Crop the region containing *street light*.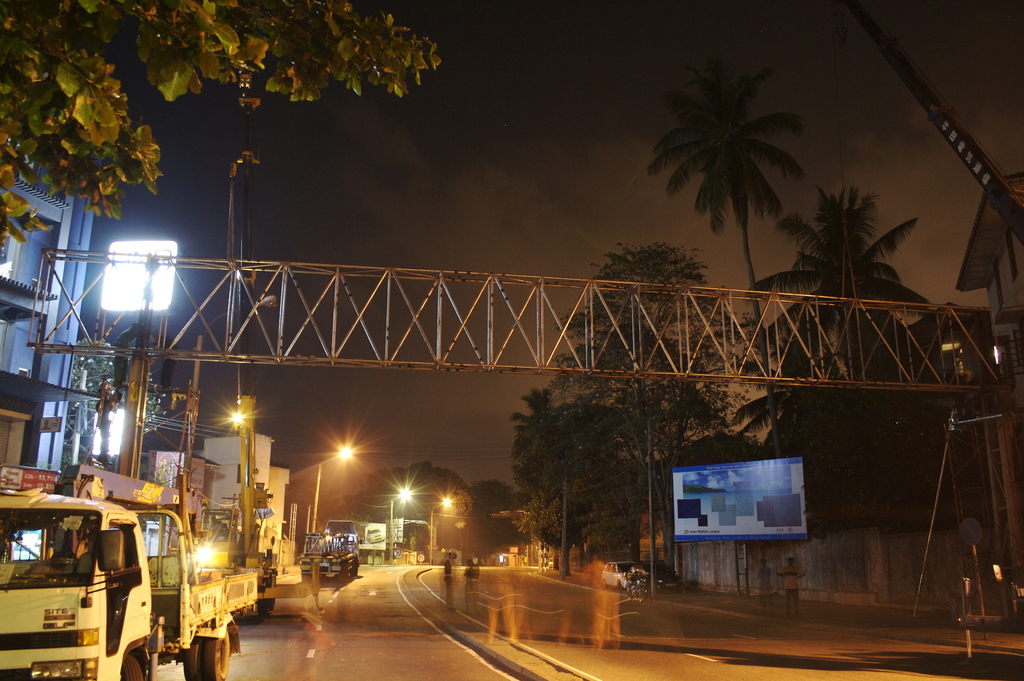
Crop region: [428,496,457,564].
